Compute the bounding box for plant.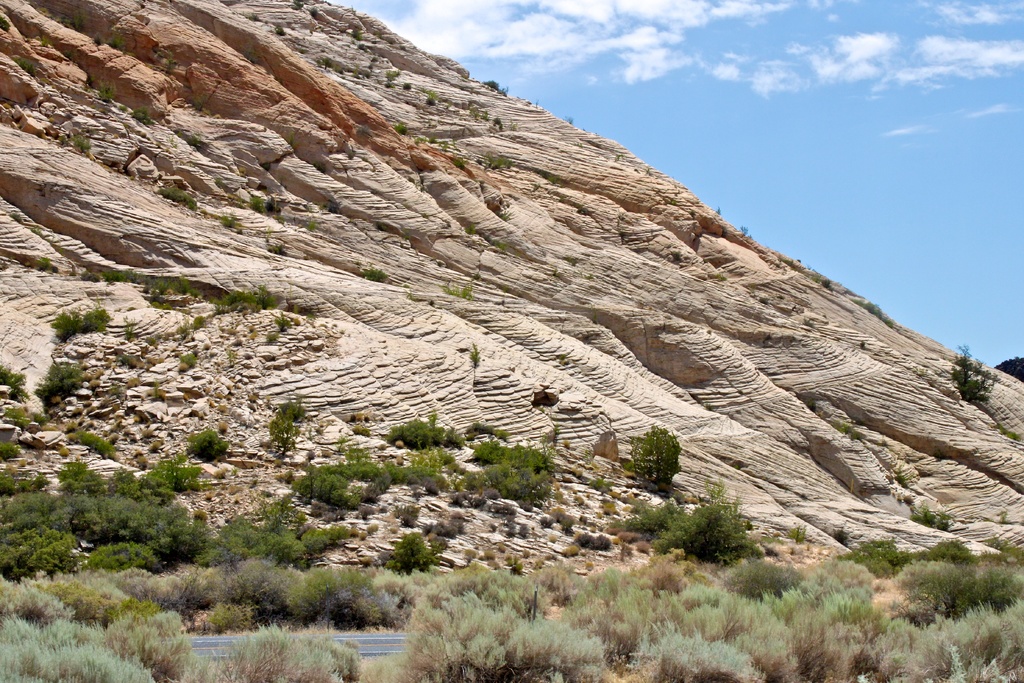
{"x1": 178, "y1": 422, "x2": 229, "y2": 457}.
